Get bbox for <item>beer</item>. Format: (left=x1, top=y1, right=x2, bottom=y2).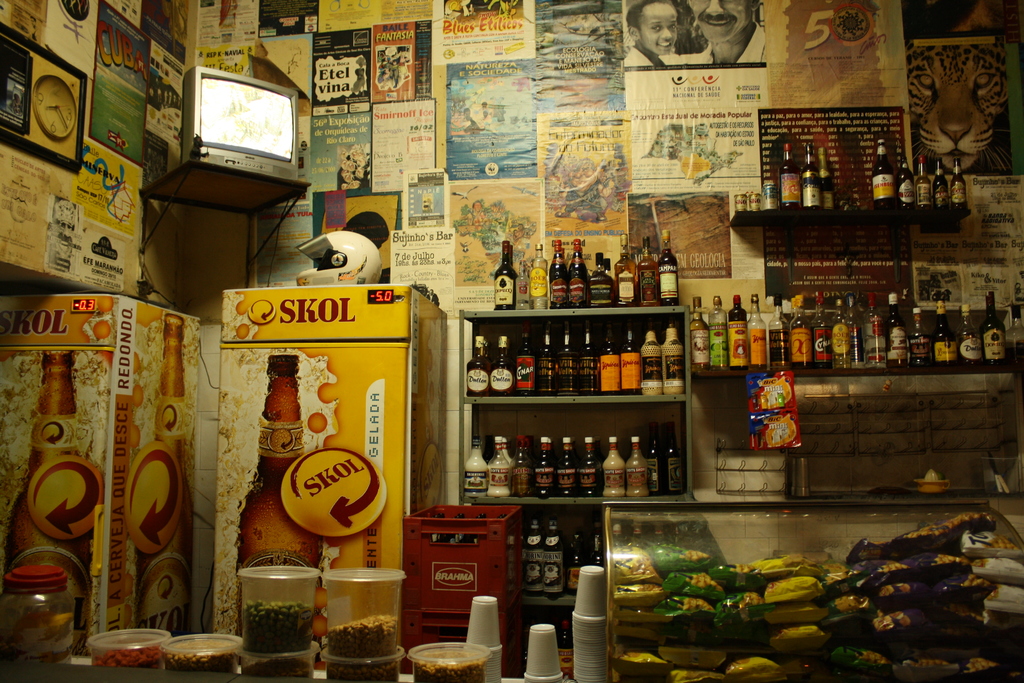
(left=495, top=339, right=513, bottom=394).
